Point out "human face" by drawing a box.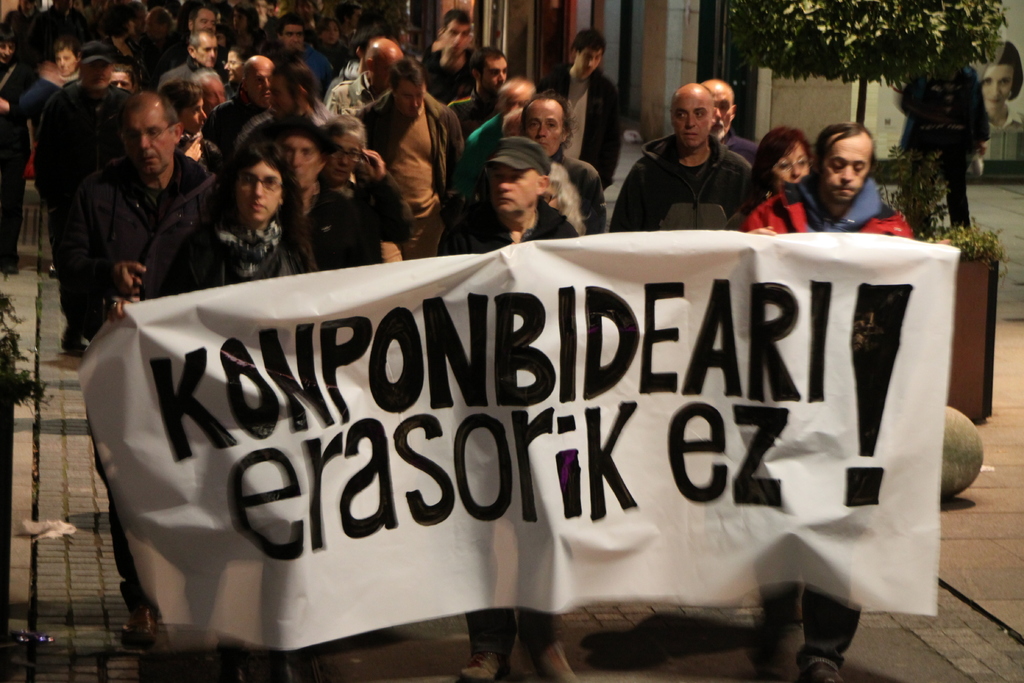
left=766, top=144, right=810, bottom=187.
